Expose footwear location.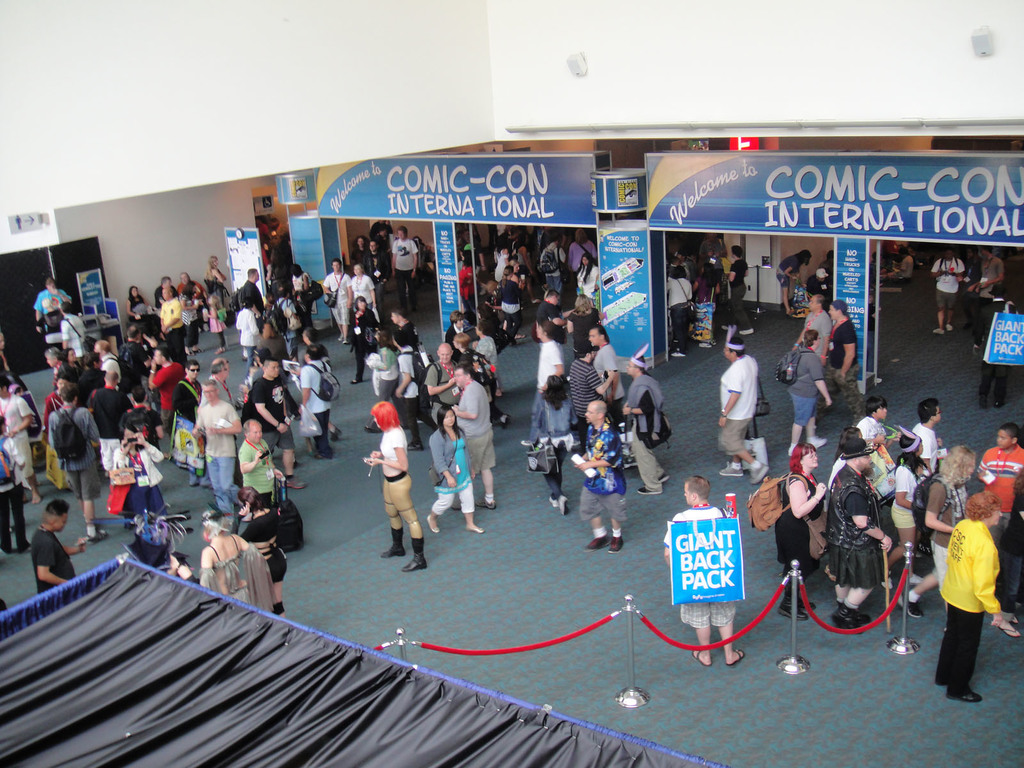
Exposed at bbox=[280, 472, 305, 487].
